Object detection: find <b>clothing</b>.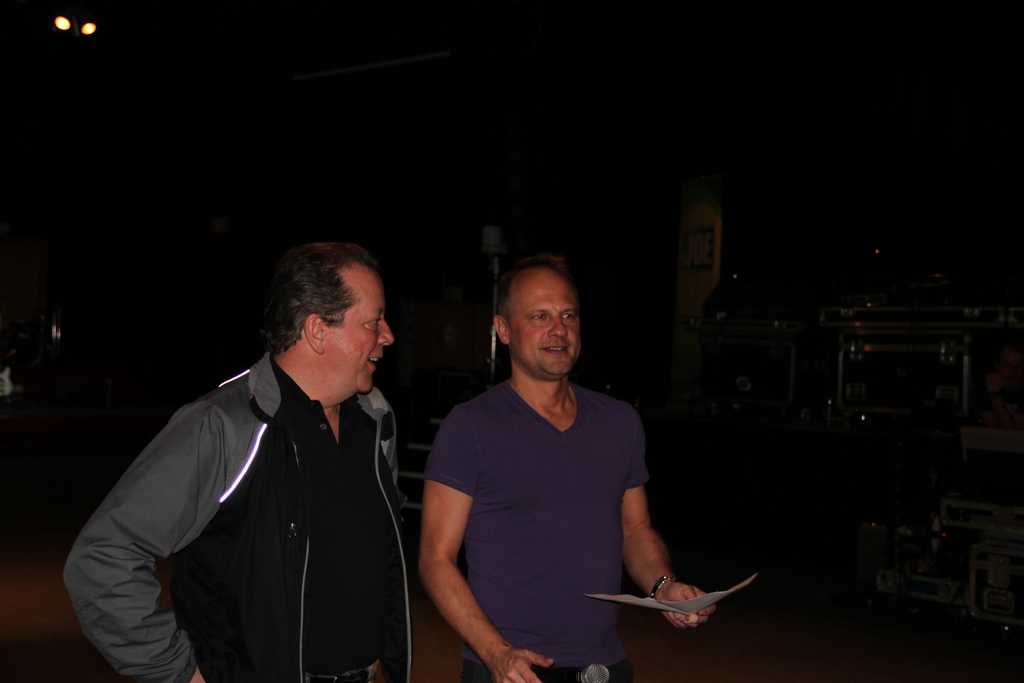
crop(426, 377, 654, 667).
